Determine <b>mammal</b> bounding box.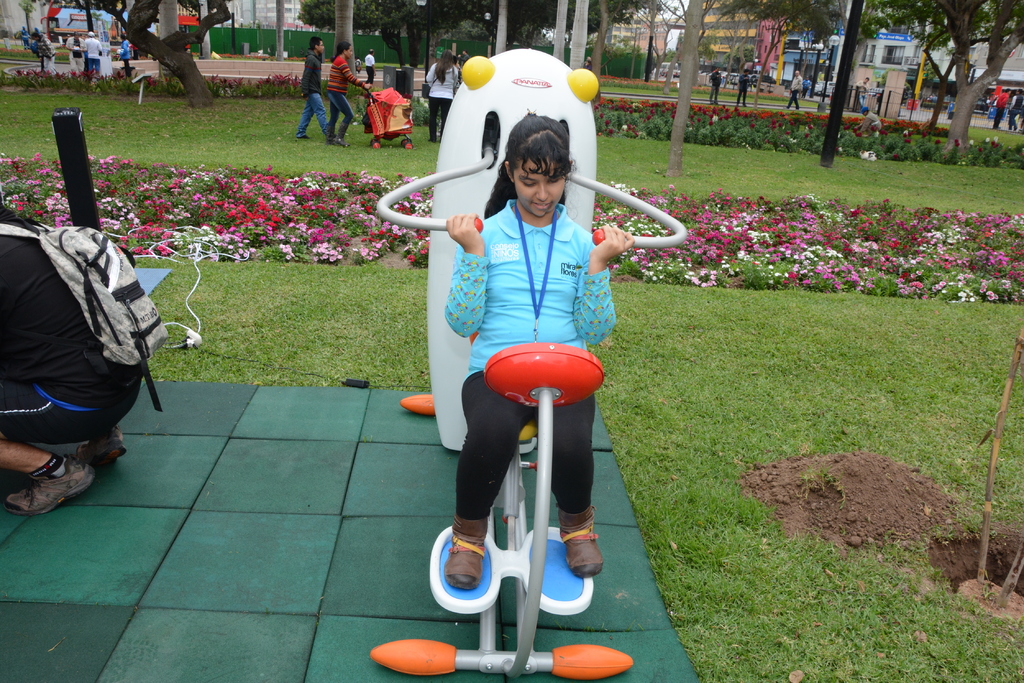
Determined: {"x1": 354, "y1": 58, "x2": 365, "y2": 73}.
